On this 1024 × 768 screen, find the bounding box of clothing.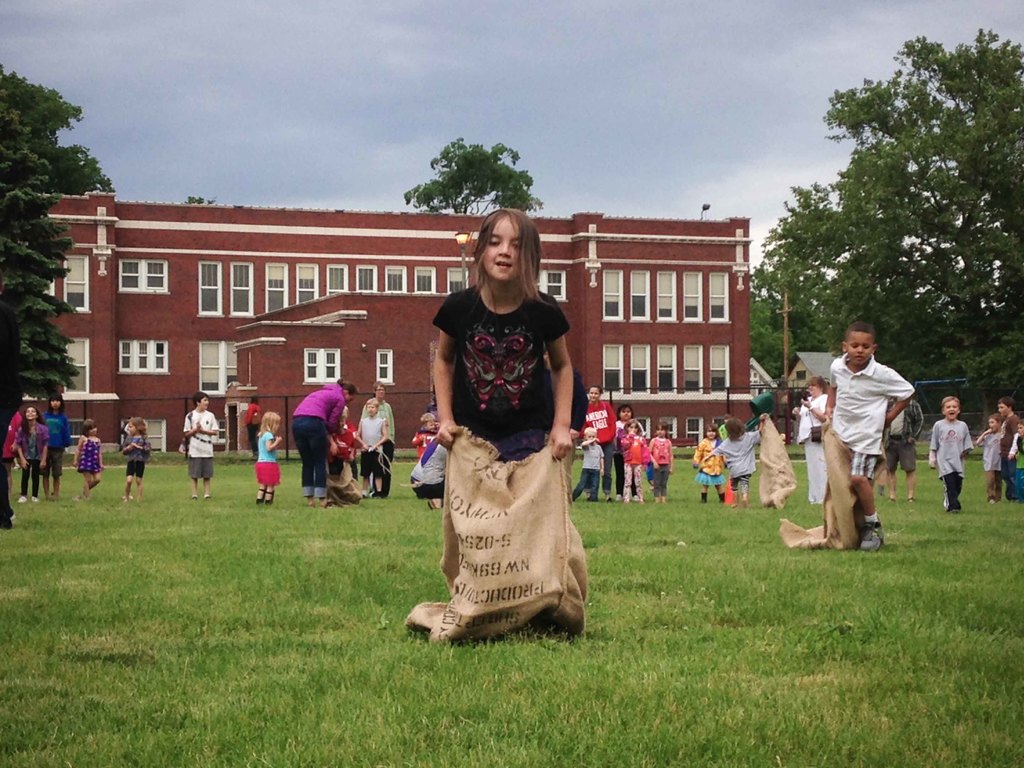
Bounding box: box=[718, 433, 765, 487].
